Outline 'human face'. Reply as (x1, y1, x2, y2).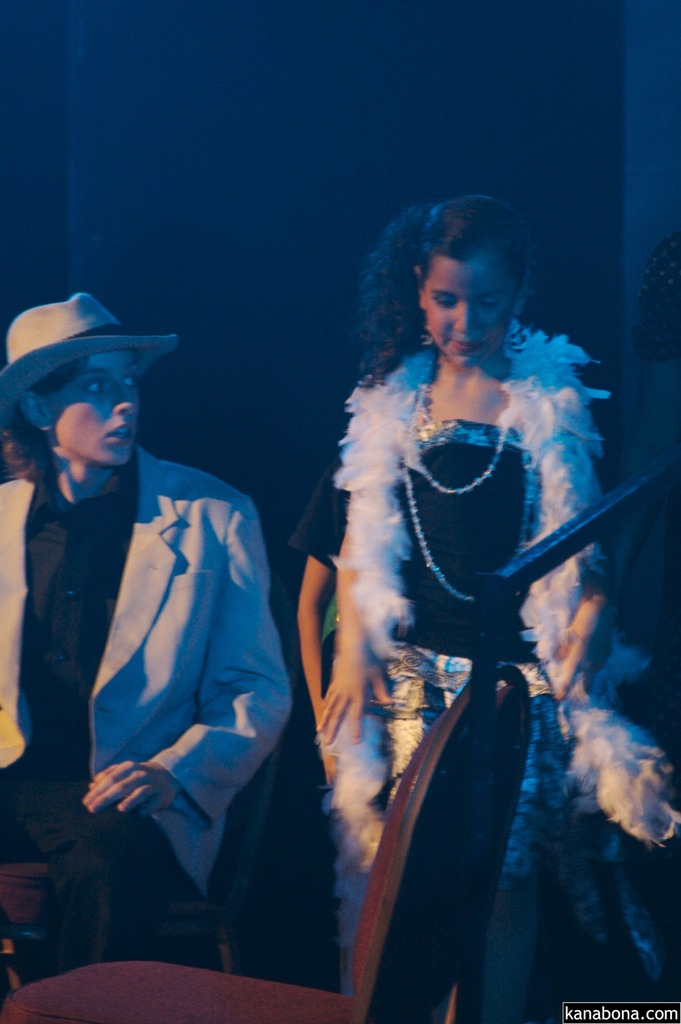
(50, 351, 139, 466).
